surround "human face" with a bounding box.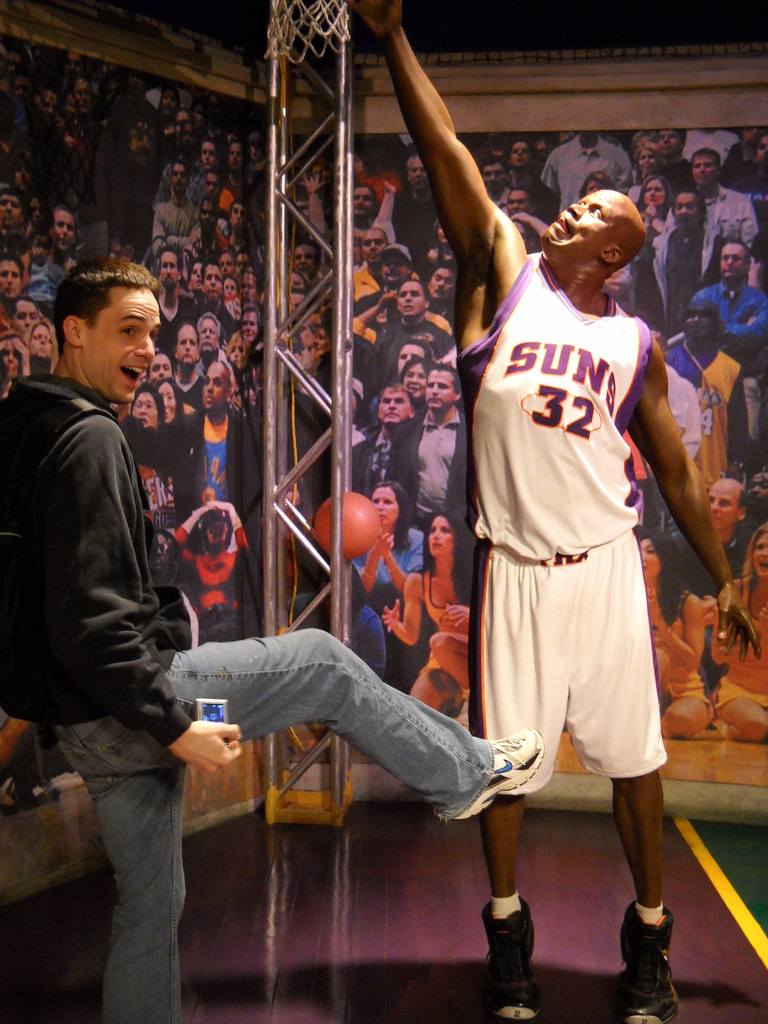
[x1=148, y1=353, x2=170, y2=378].
